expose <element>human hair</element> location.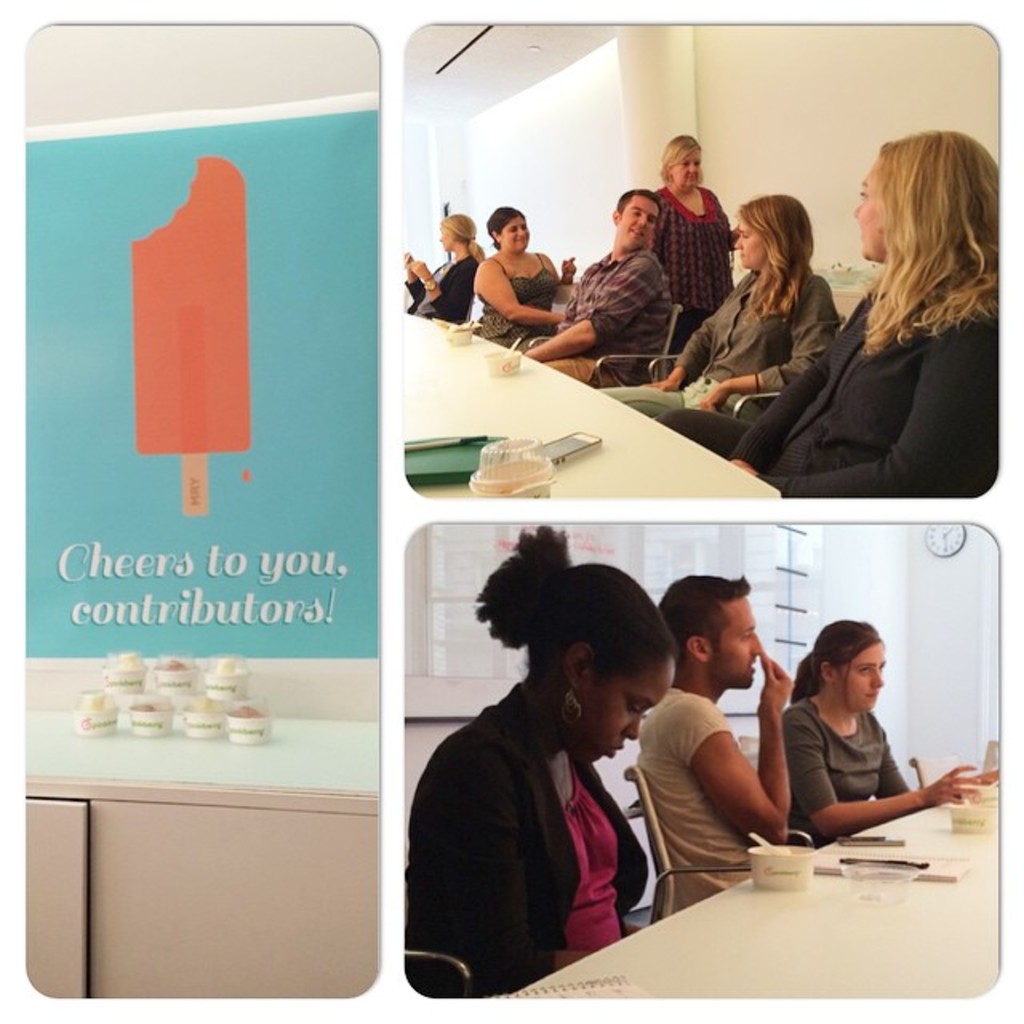
Exposed at bbox=[792, 622, 882, 704].
